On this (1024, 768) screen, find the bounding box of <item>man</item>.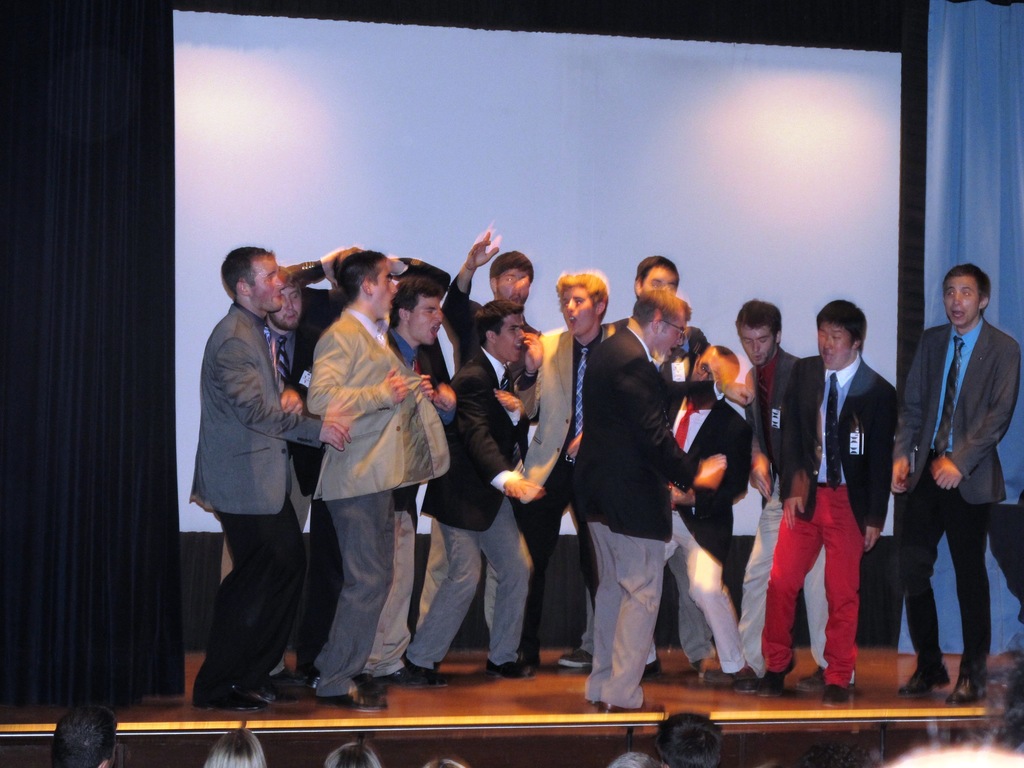
Bounding box: pyautogui.locateOnScreen(438, 228, 547, 454).
